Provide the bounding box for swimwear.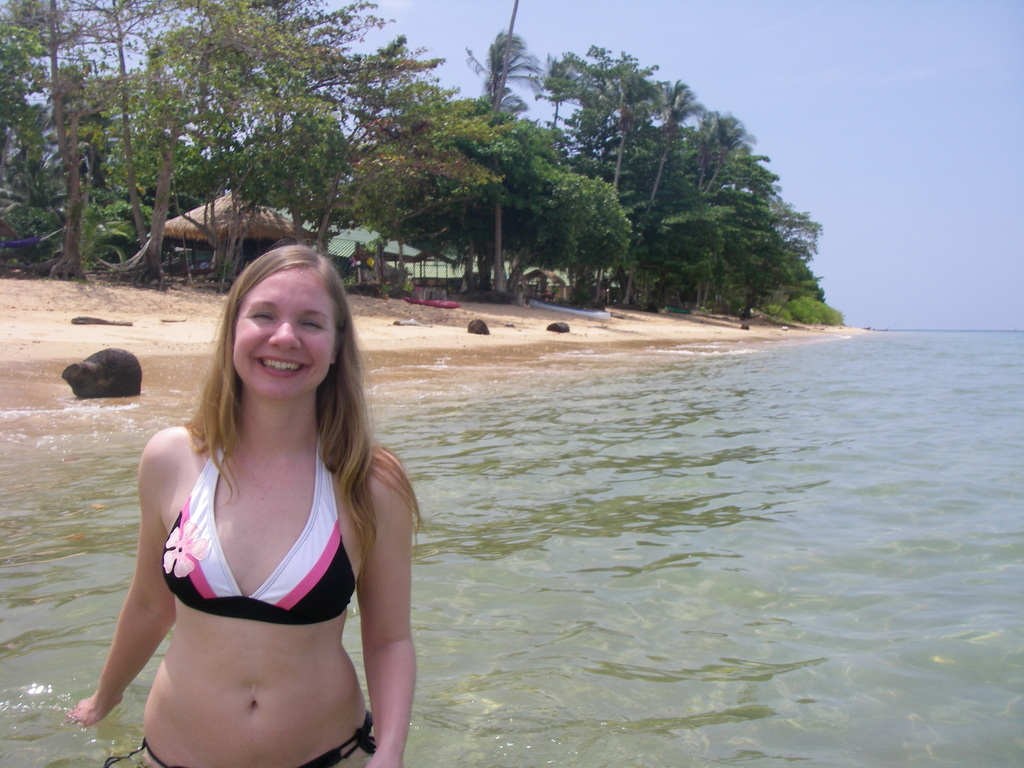
154, 435, 353, 622.
